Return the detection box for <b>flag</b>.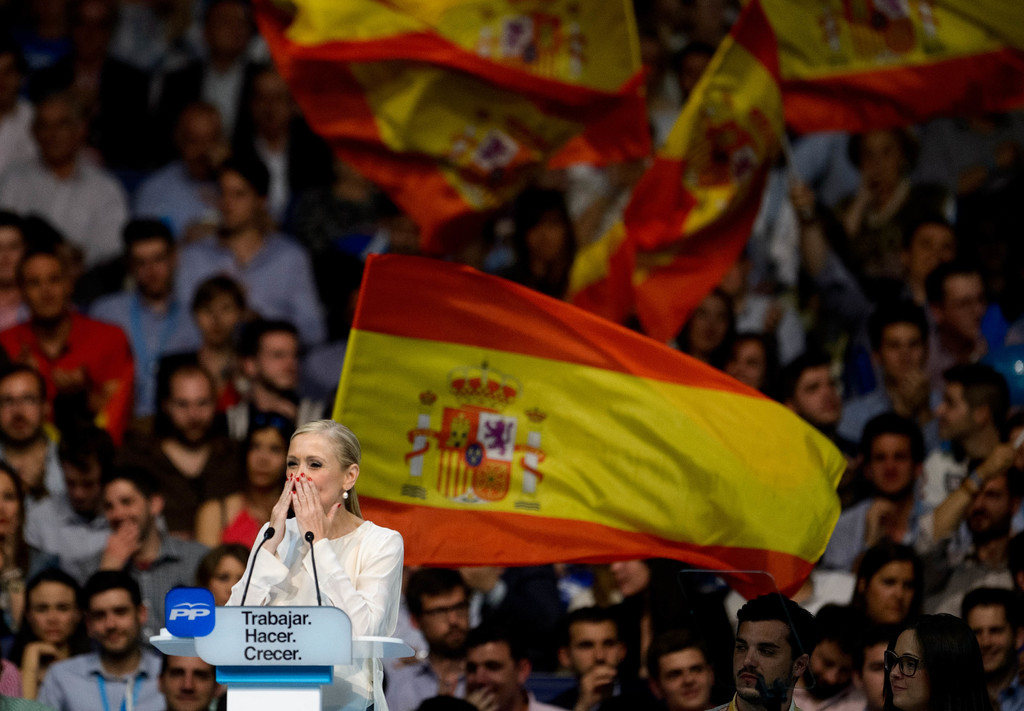
308/249/817/617.
